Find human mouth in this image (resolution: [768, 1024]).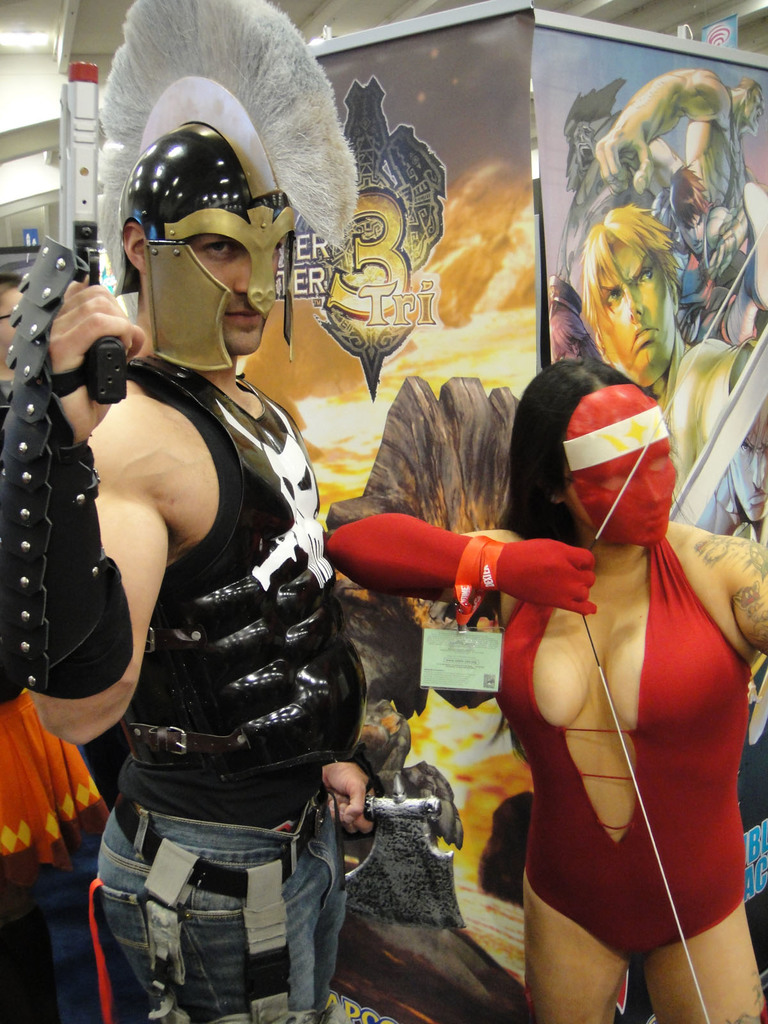
{"x1": 228, "y1": 304, "x2": 263, "y2": 325}.
